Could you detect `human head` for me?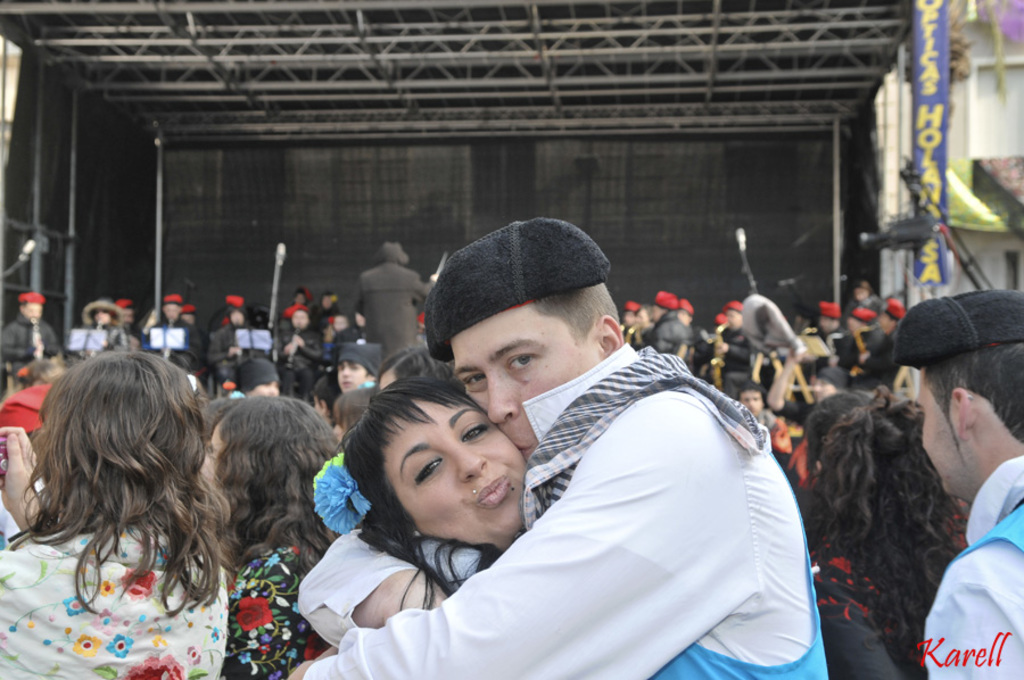
Detection result: pyautogui.locateOnScreen(366, 368, 542, 545).
